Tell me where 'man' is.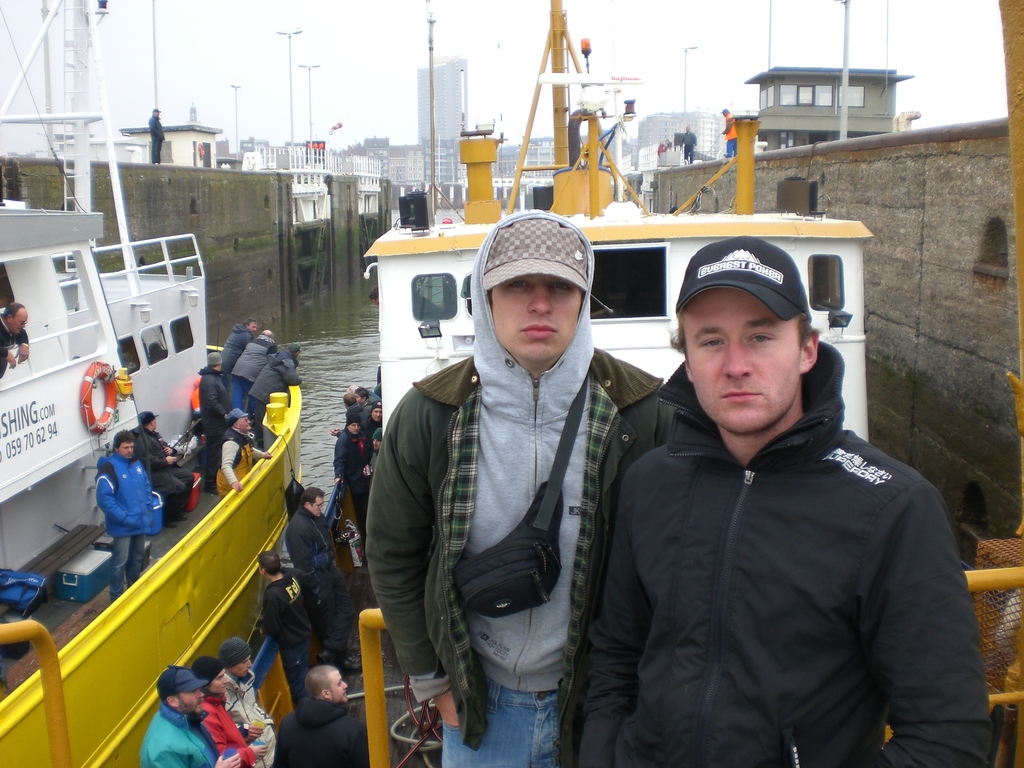
'man' is at bbox=[134, 410, 195, 527].
